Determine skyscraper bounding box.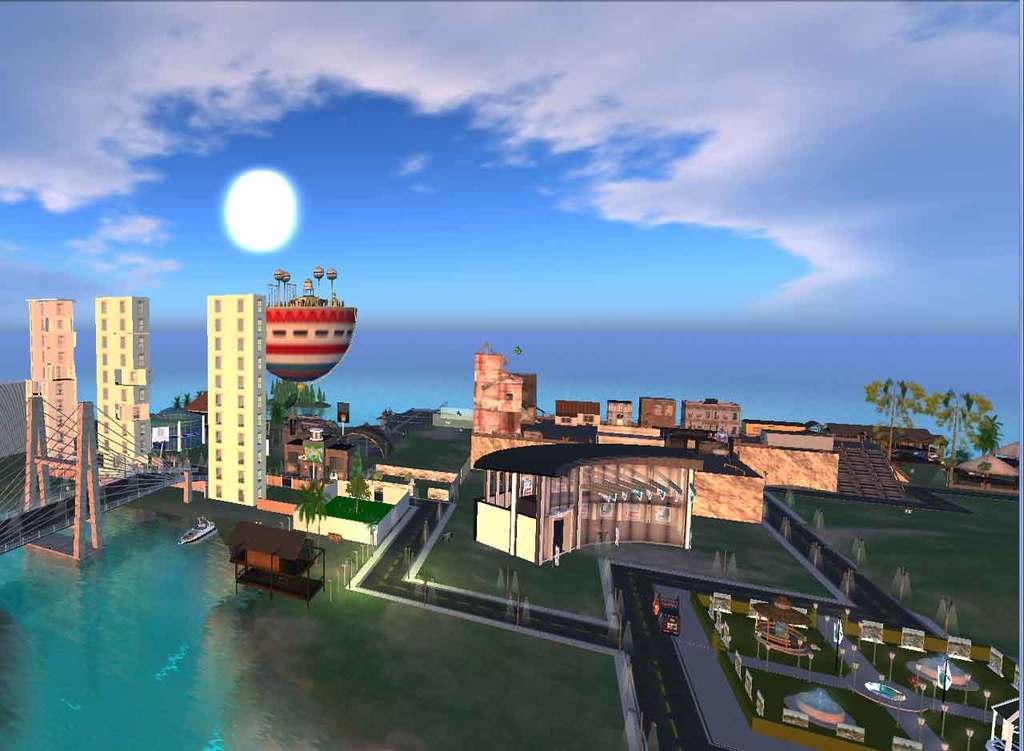
Determined: region(94, 291, 154, 469).
